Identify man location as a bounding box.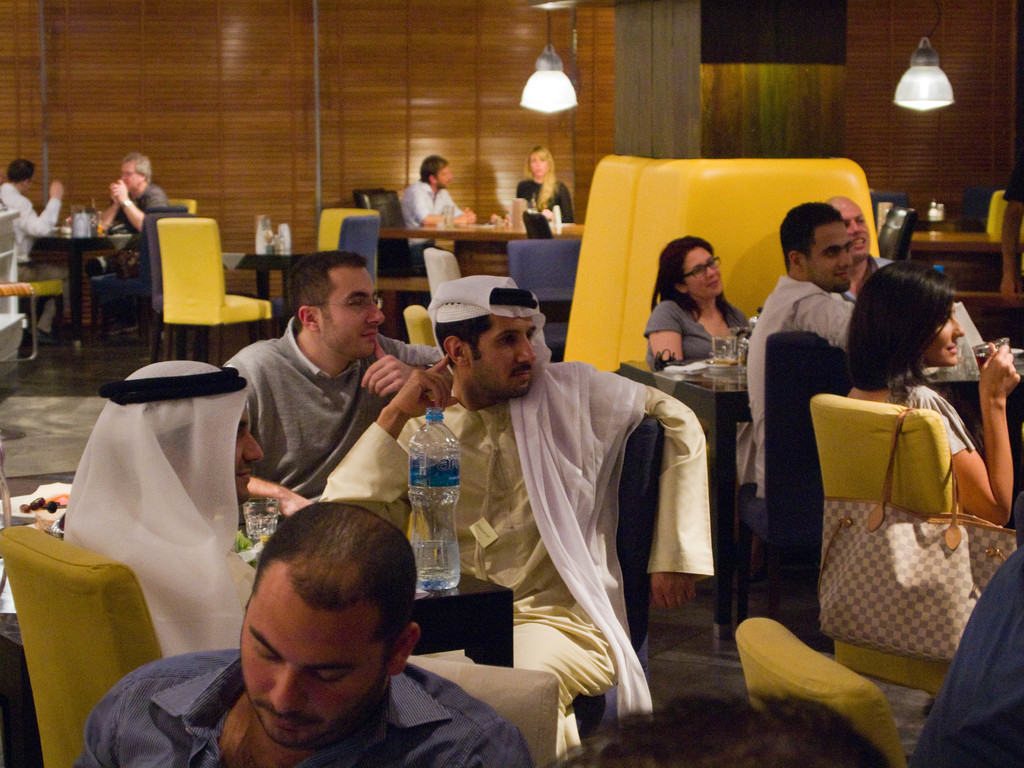
<region>398, 152, 481, 281</region>.
